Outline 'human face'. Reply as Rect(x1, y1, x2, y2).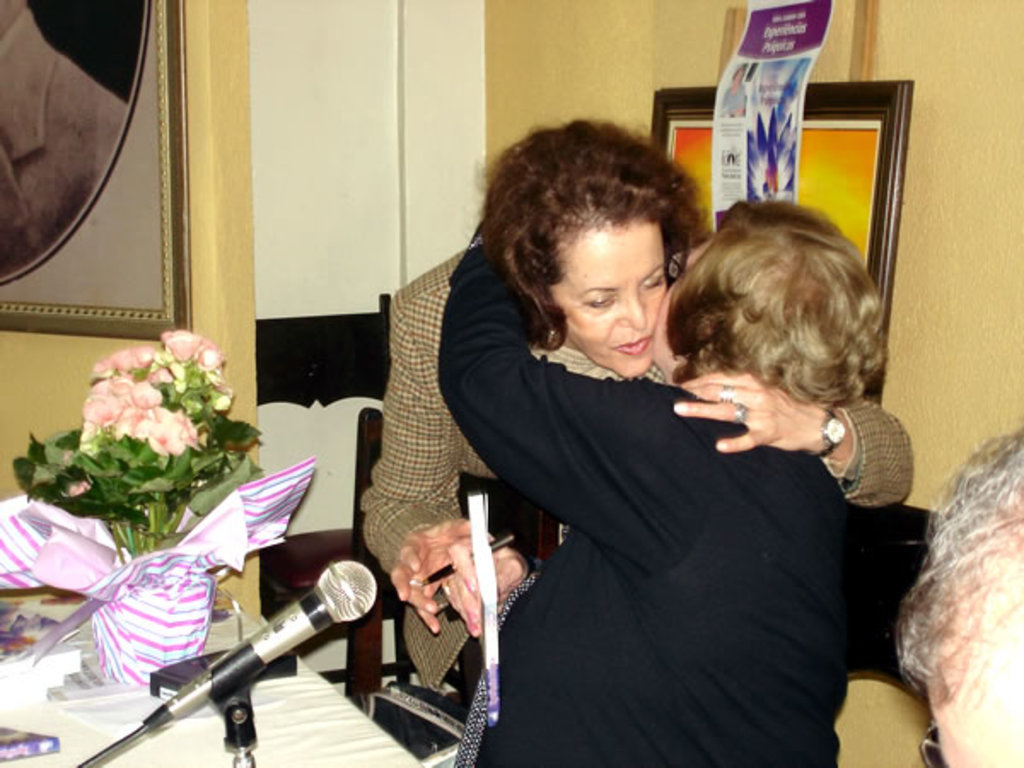
Rect(551, 218, 667, 381).
